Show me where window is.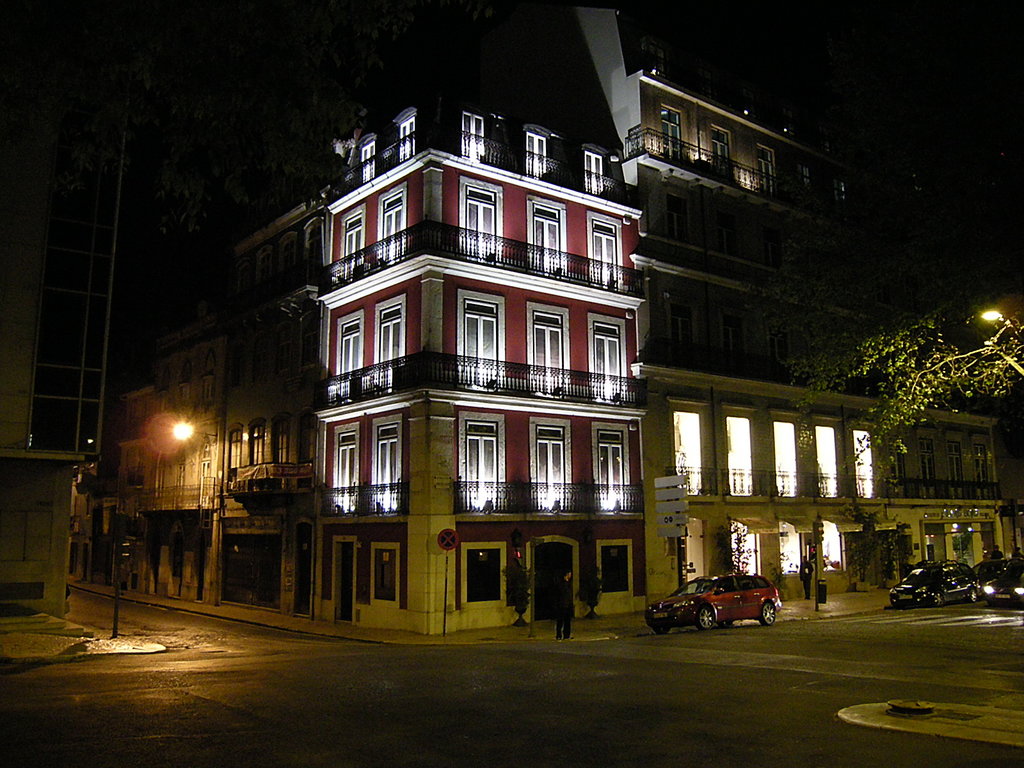
window is at x1=585, y1=306, x2=637, y2=400.
